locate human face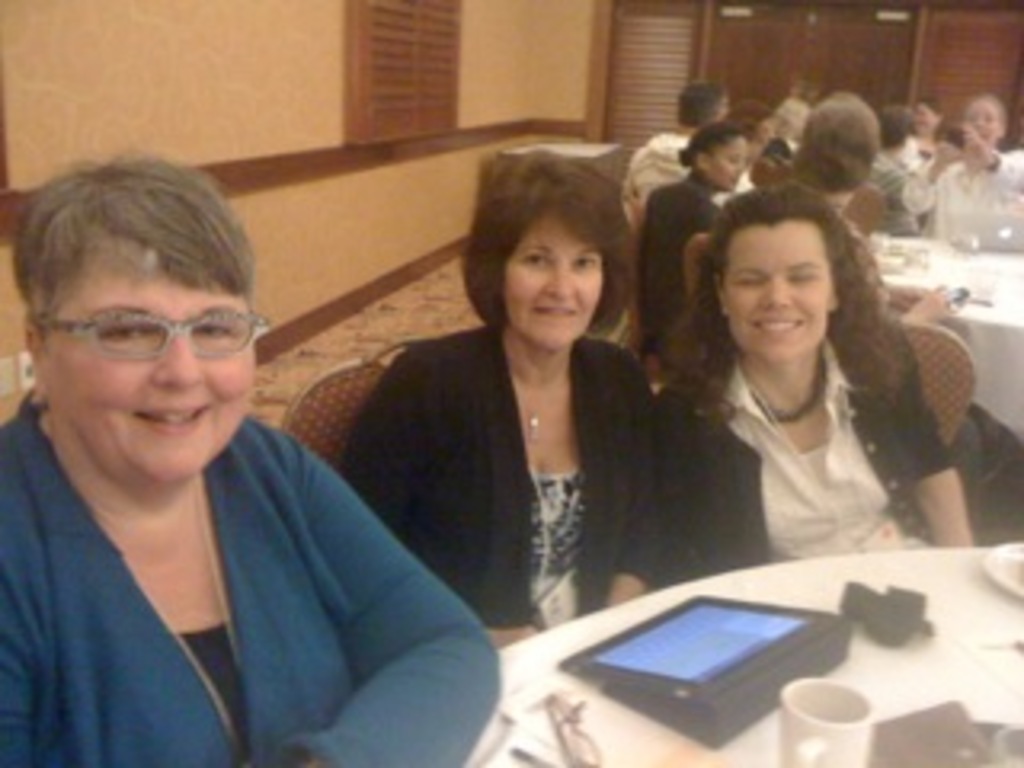
704 138 749 186
